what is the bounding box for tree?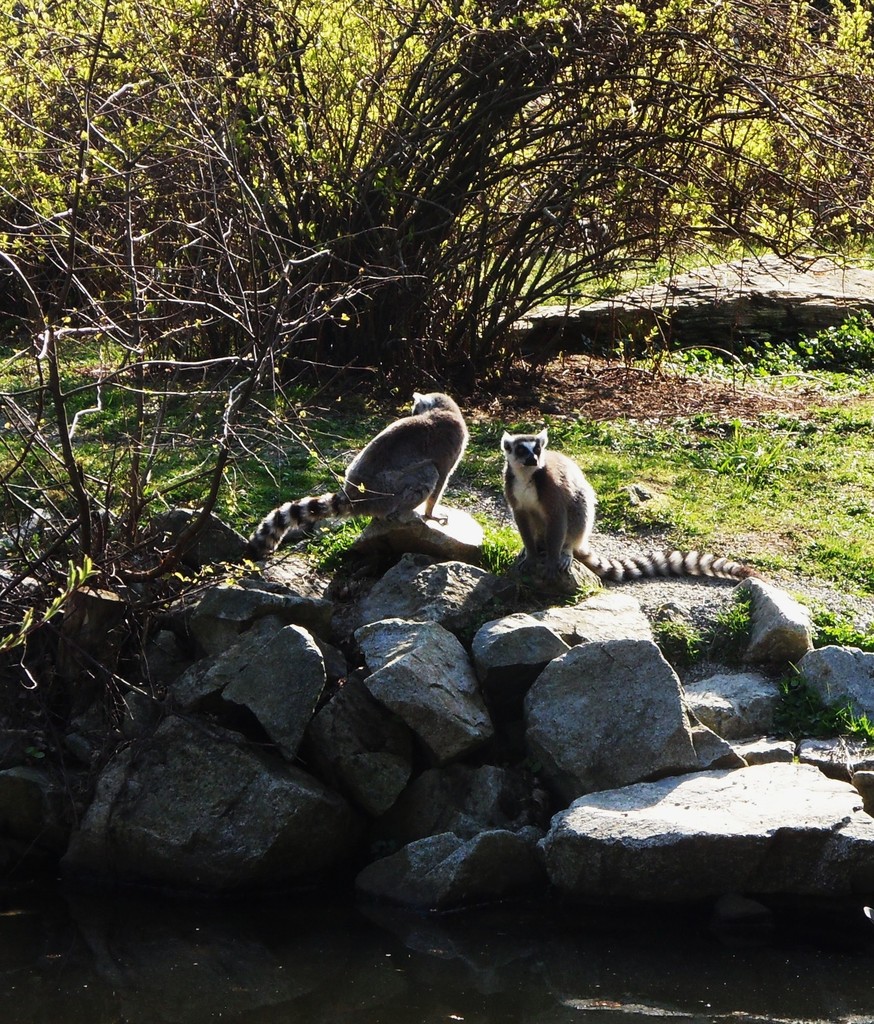
35/33/858/387.
